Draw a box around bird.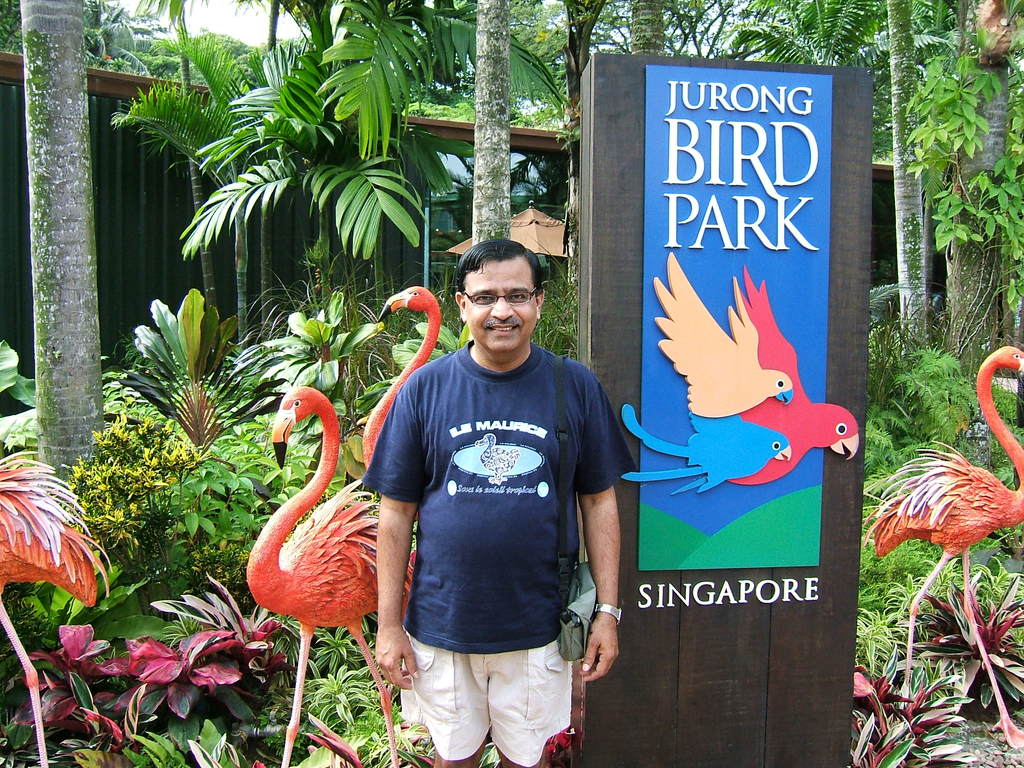
bbox(244, 378, 416, 767).
